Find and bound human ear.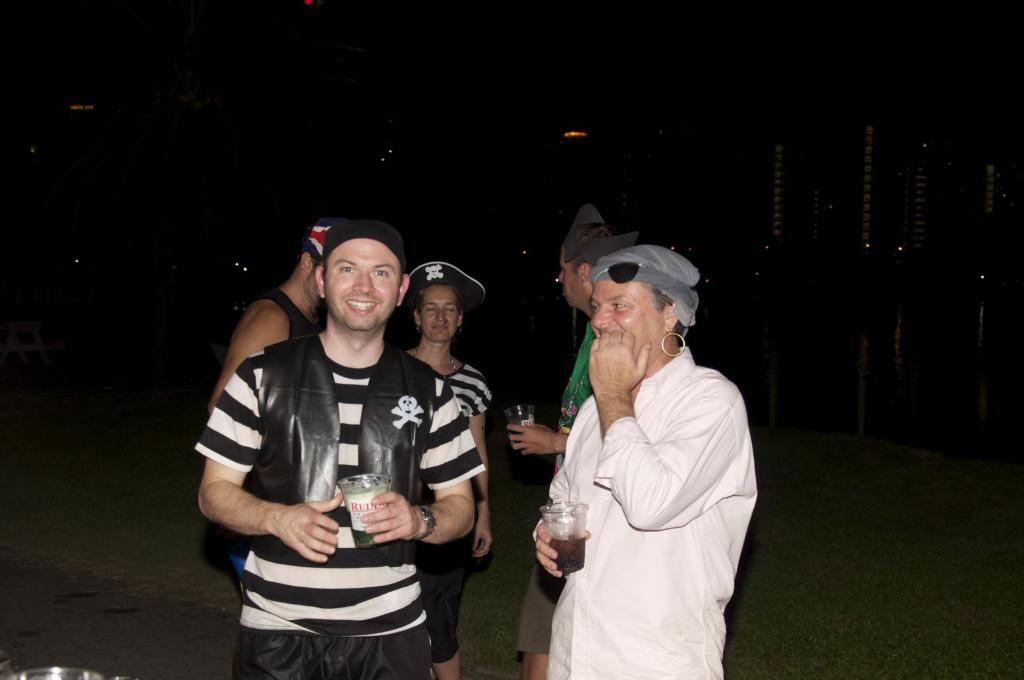
Bound: {"left": 666, "top": 298, "right": 677, "bottom": 333}.
